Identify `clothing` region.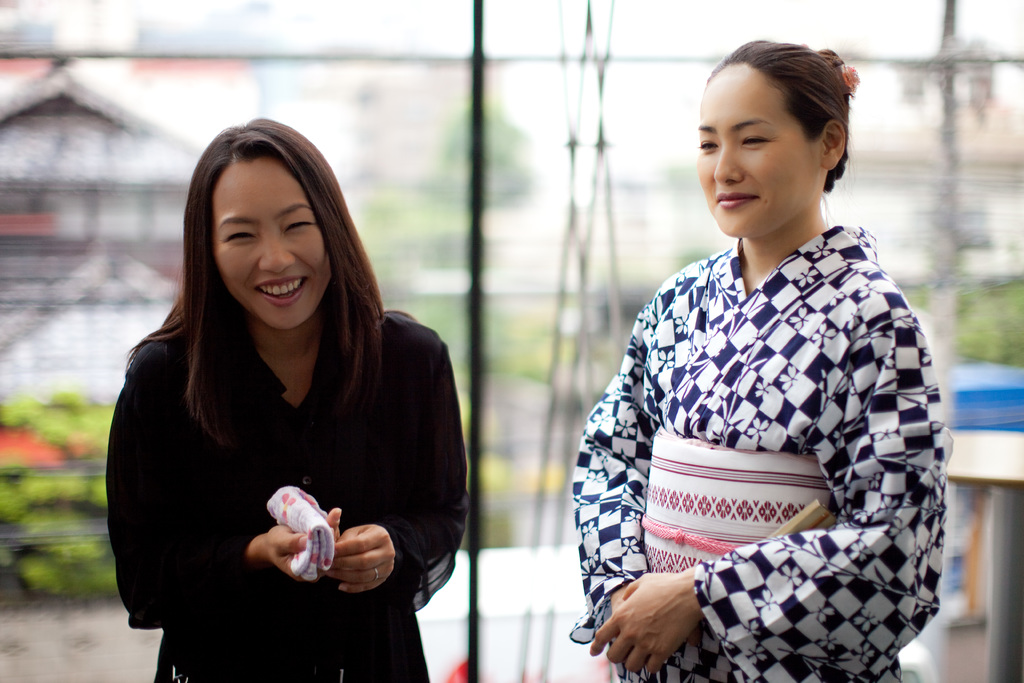
Region: {"x1": 104, "y1": 301, "x2": 477, "y2": 682}.
